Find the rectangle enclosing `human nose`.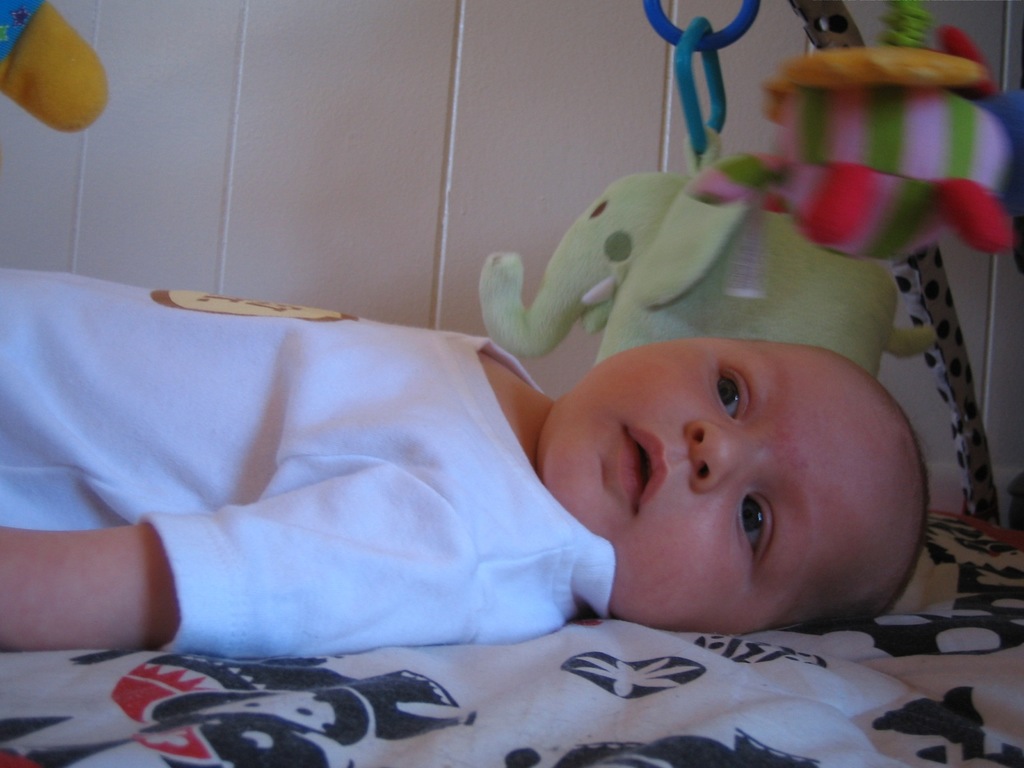
box(686, 417, 756, 491).
